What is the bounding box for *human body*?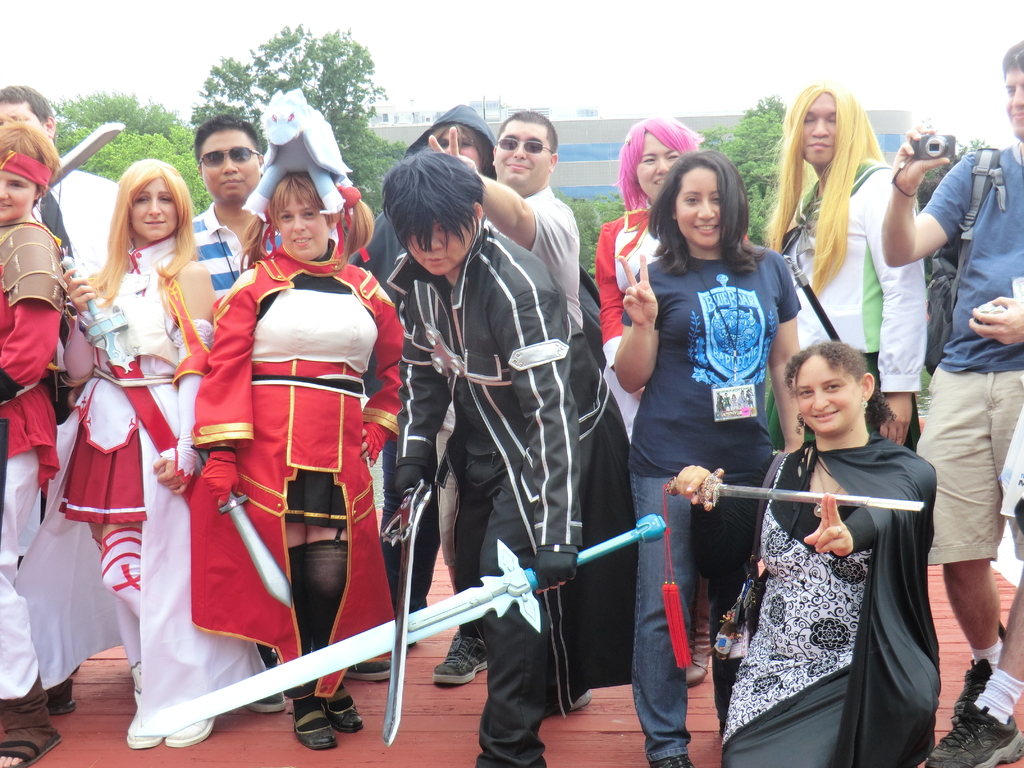
<region>354, 105, 515, 289</region>.
